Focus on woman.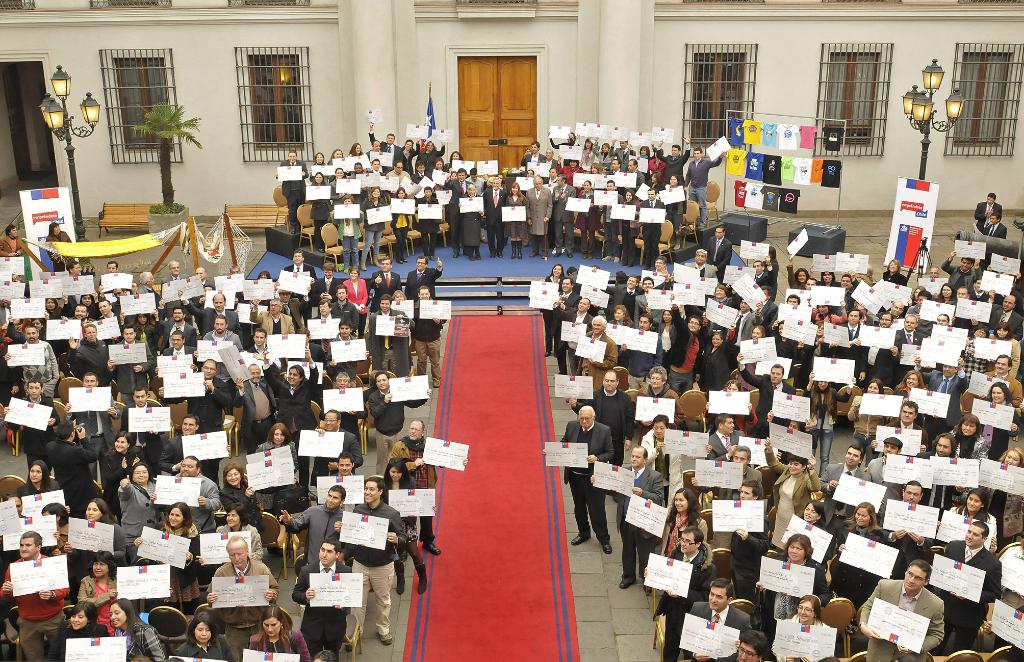
Focused at 45,297,76,318.
